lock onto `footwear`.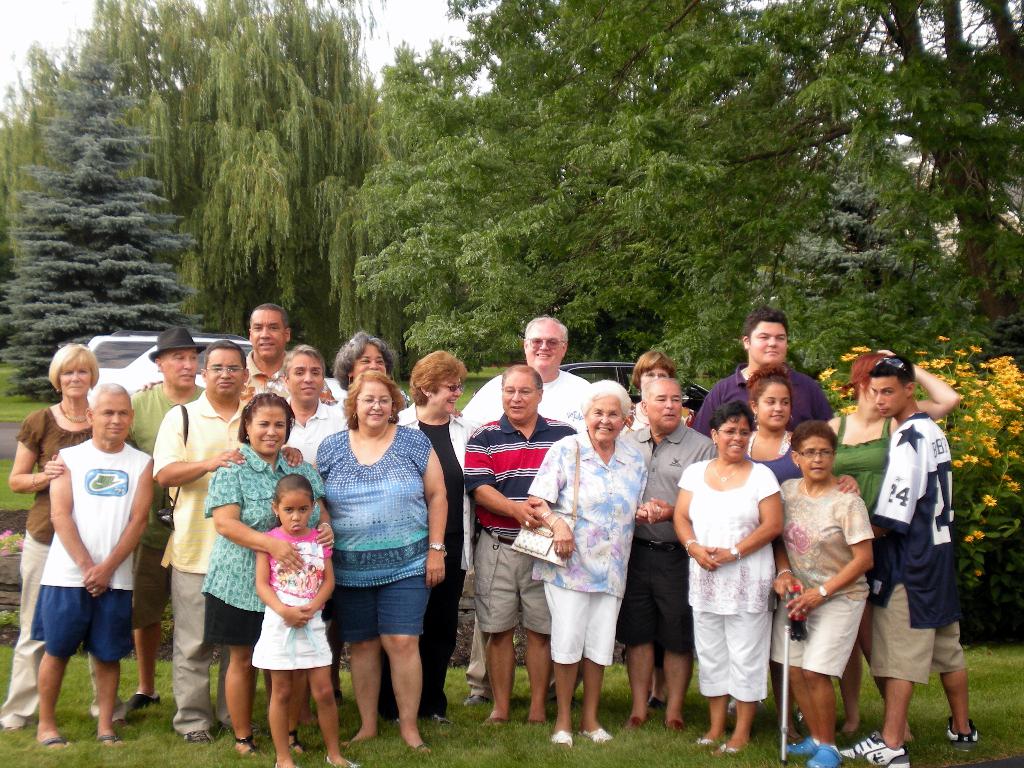
Locked: l=778, t=737, r=824, b=761.
